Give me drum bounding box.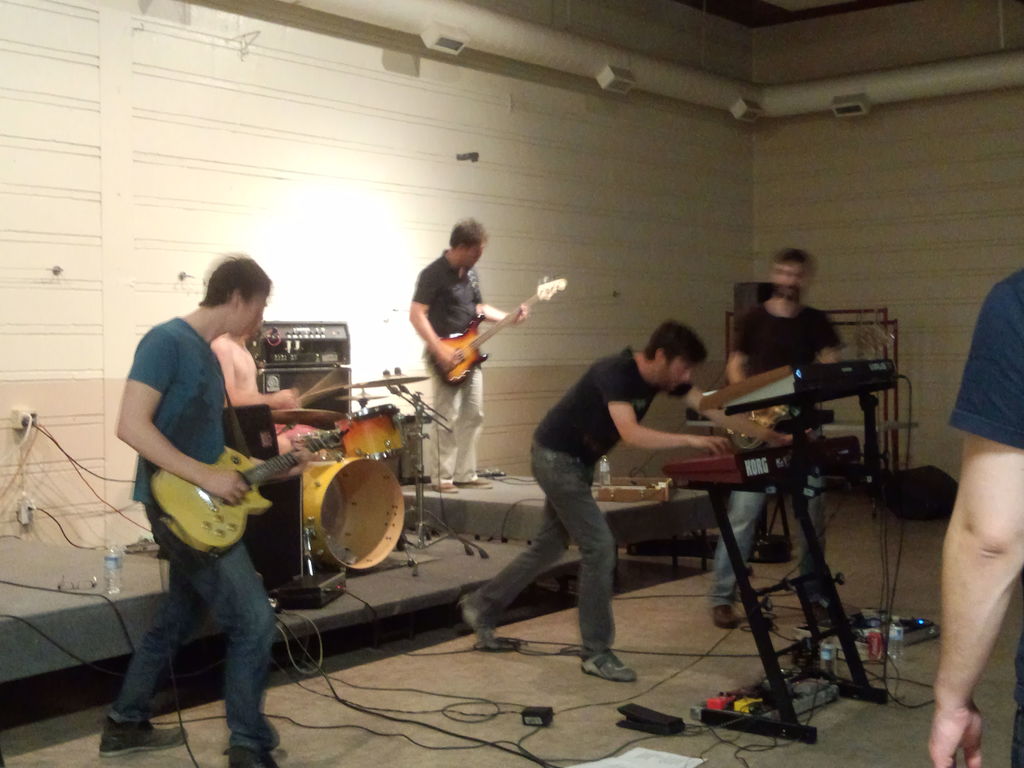
crop(300, 454, 406, 573).
